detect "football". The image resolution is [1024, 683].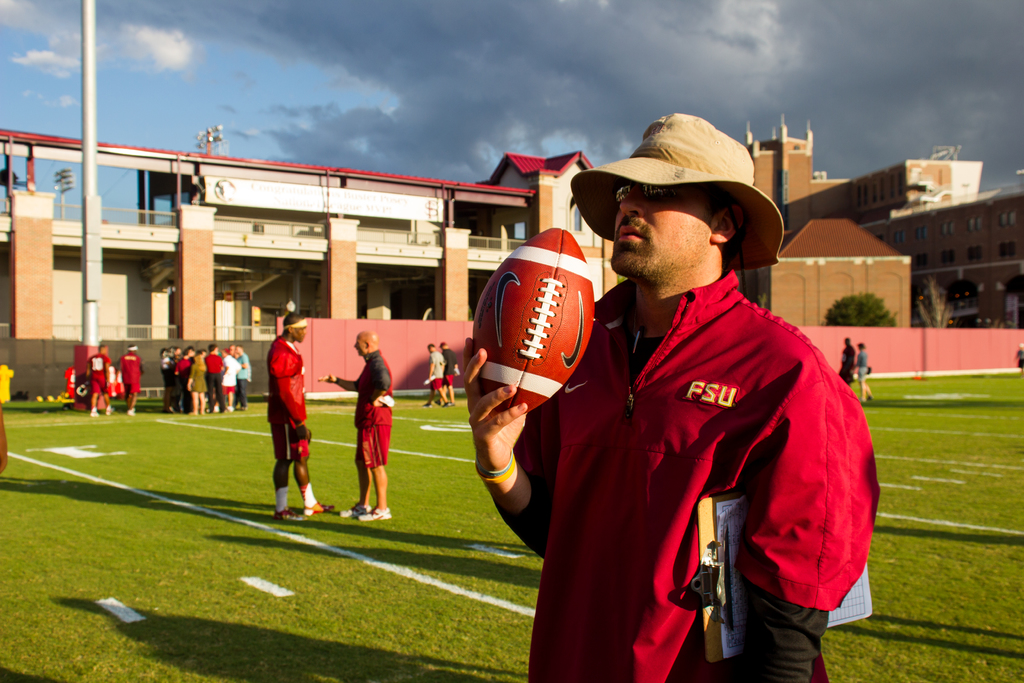
471, 226, 591, 414.
